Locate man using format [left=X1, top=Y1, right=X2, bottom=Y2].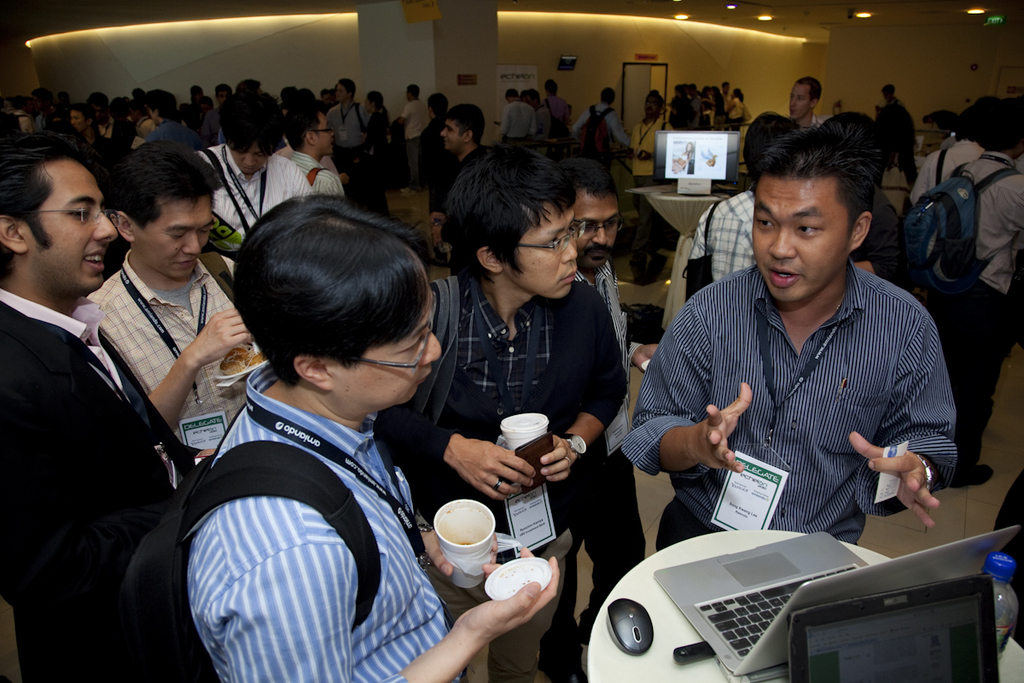
[left=360, top=136, right=620, bottom=682].
